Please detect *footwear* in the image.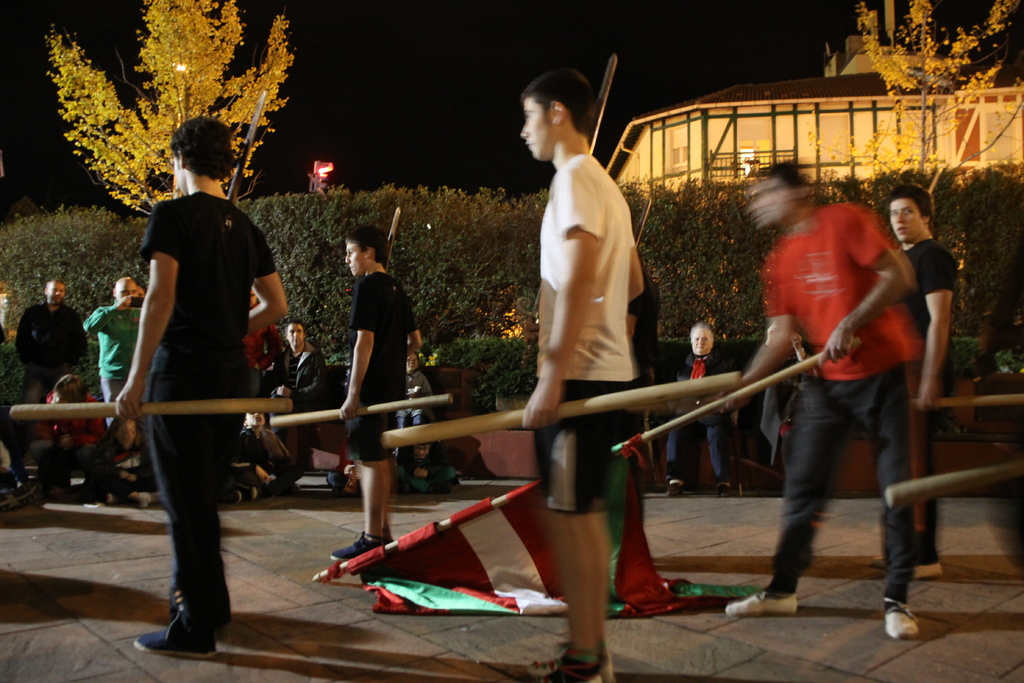
select_region(226, 486, 244, 505).
